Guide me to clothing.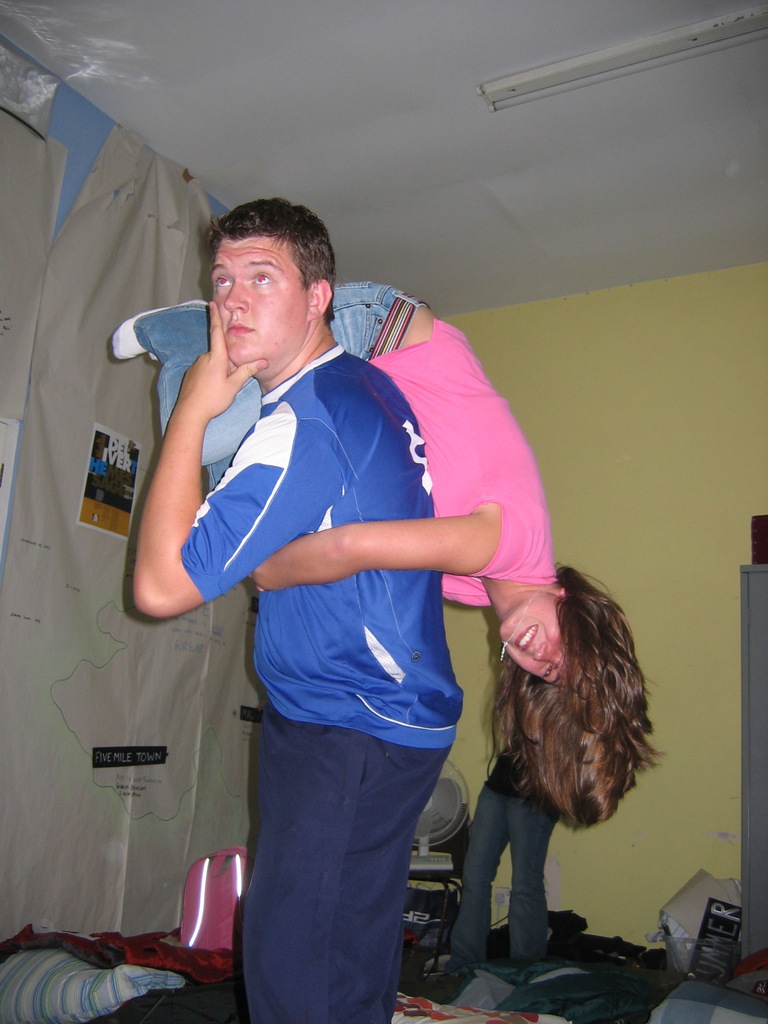
Guidance: 132, 278, 563, 617.
